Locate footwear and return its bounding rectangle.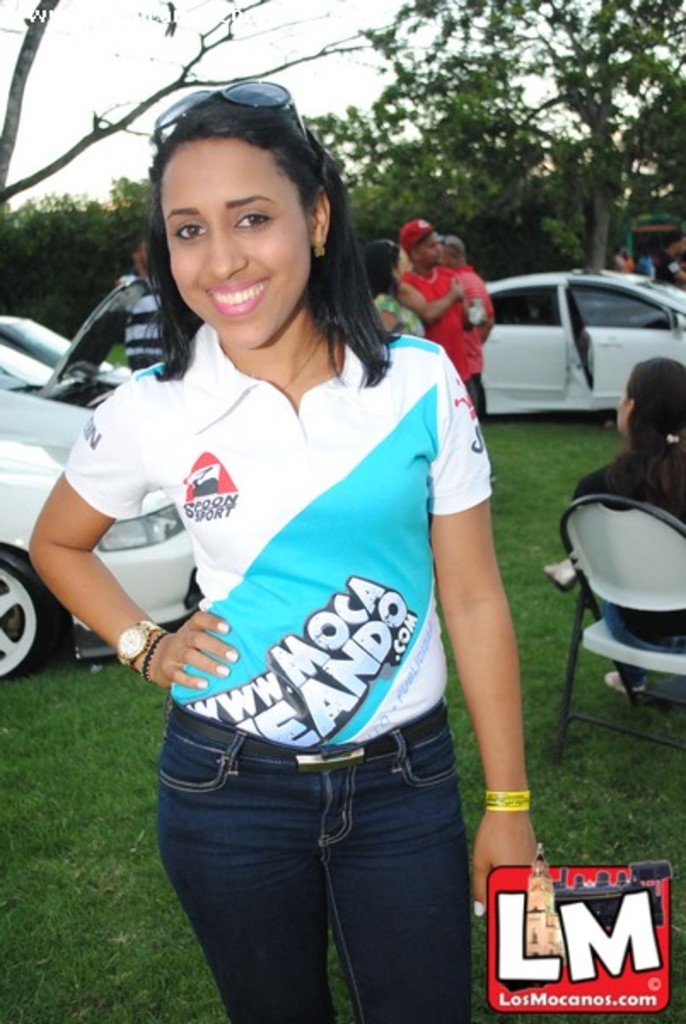
604:671:648:695.
